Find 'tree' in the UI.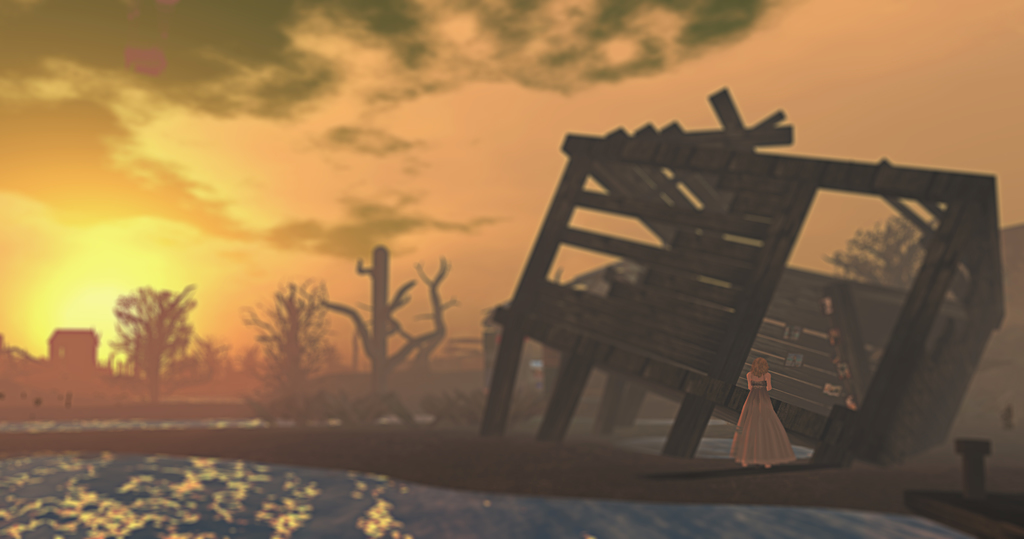
UI element at 234:281:328:423.
